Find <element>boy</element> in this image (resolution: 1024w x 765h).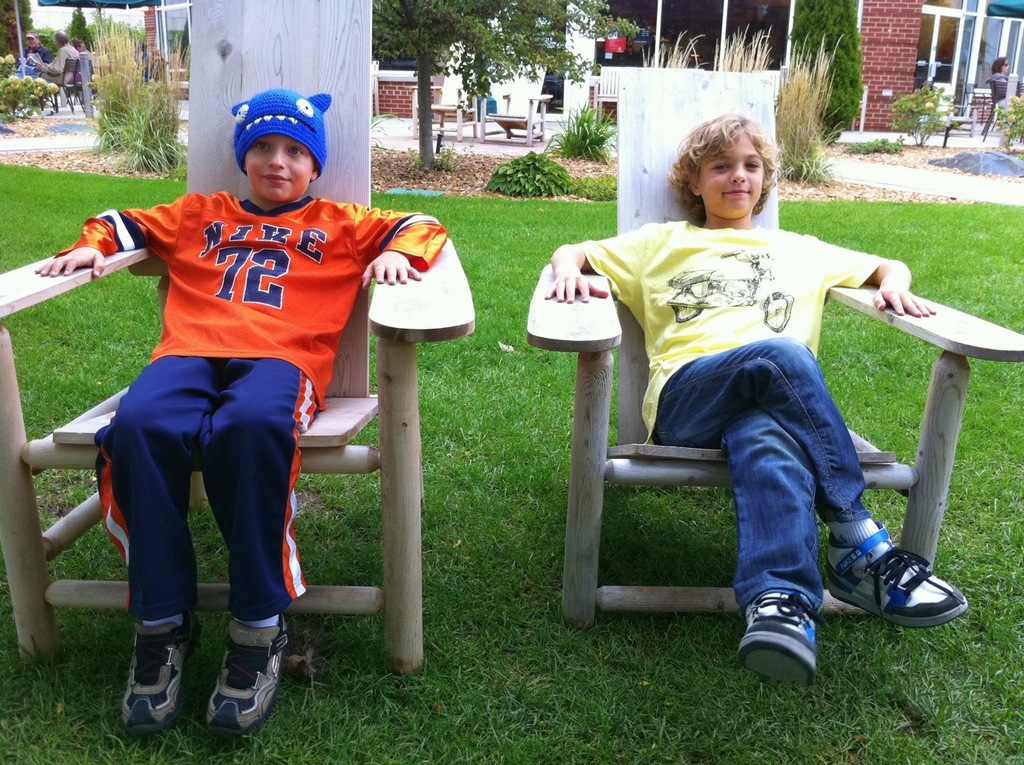
BBox(0, 116, 457, 680).
